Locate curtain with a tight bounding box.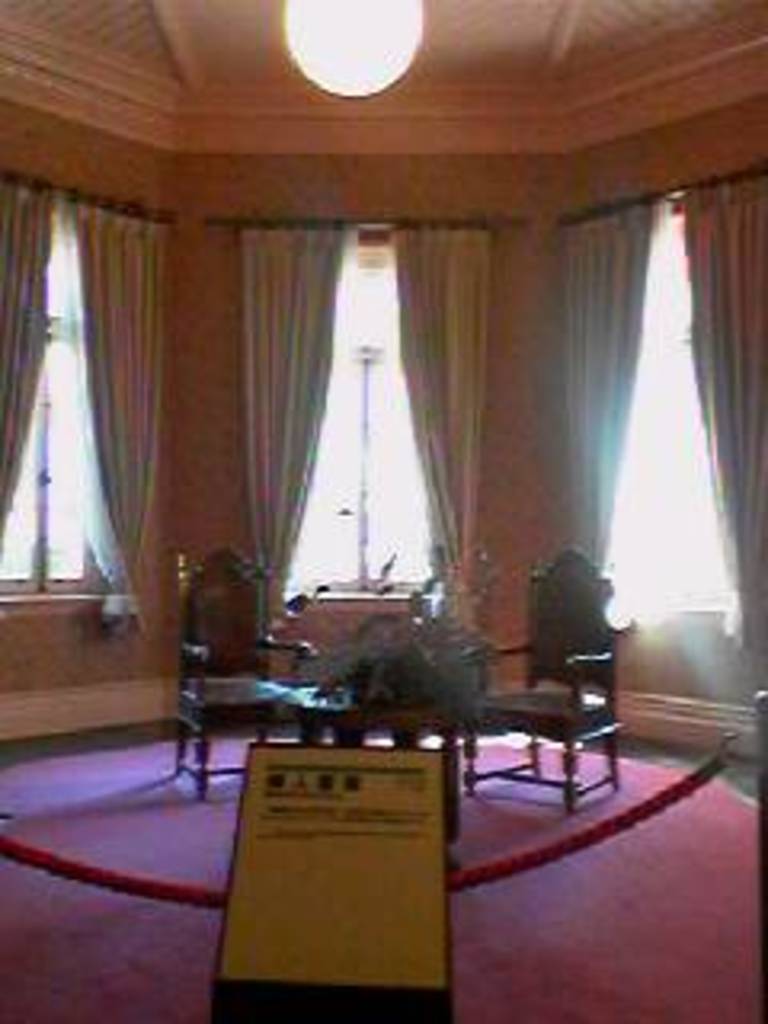
crop(234, 221, 342, 592).
